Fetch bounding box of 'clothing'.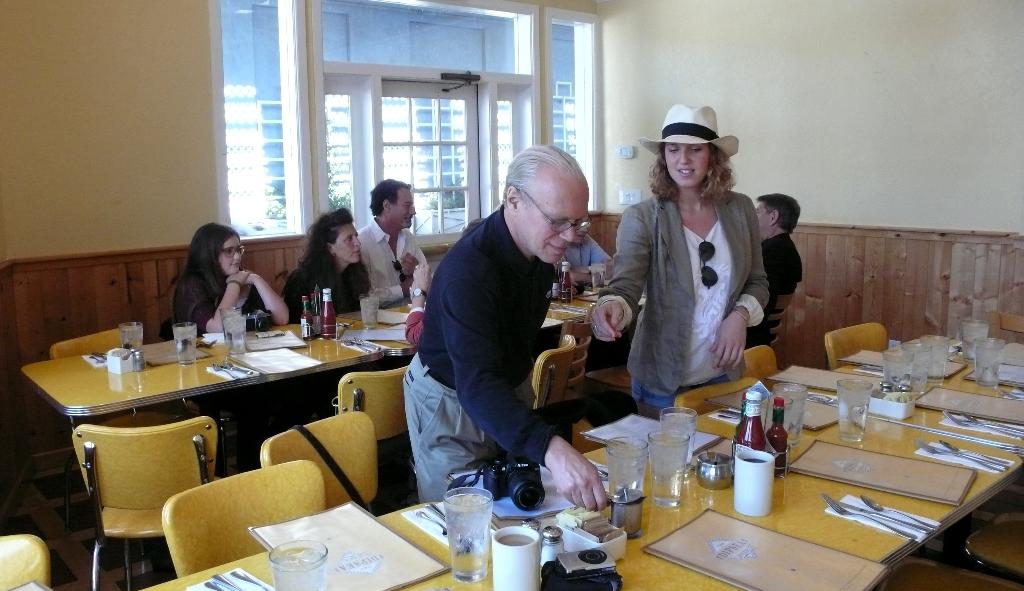
Bbox: BBox(641, 104, 740, 162).
